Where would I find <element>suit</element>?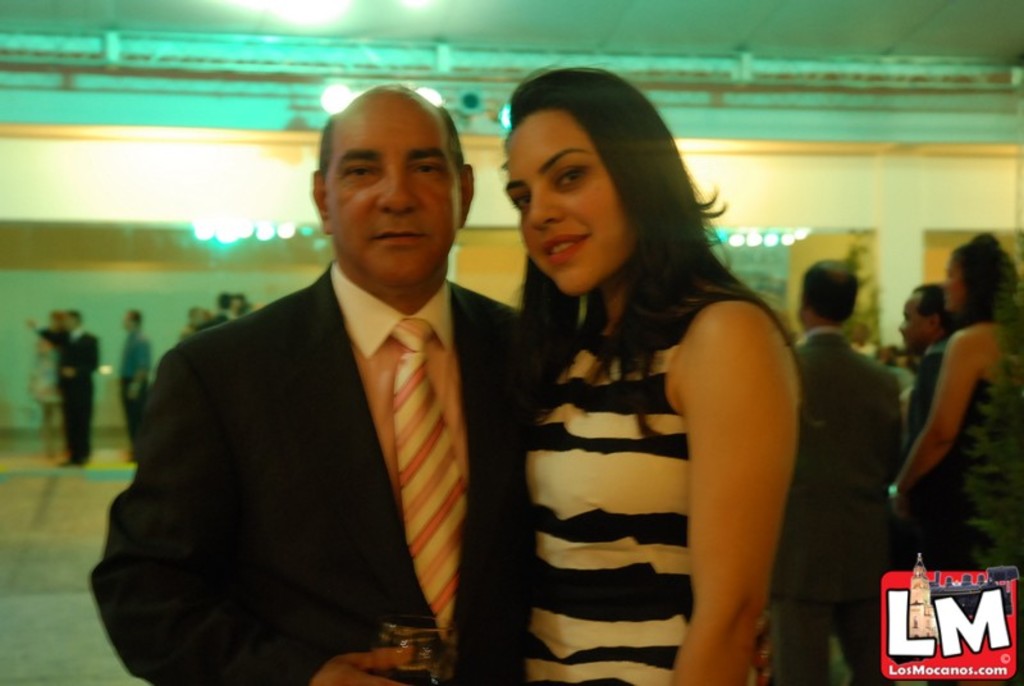
At 32, 328, 105, 465.
